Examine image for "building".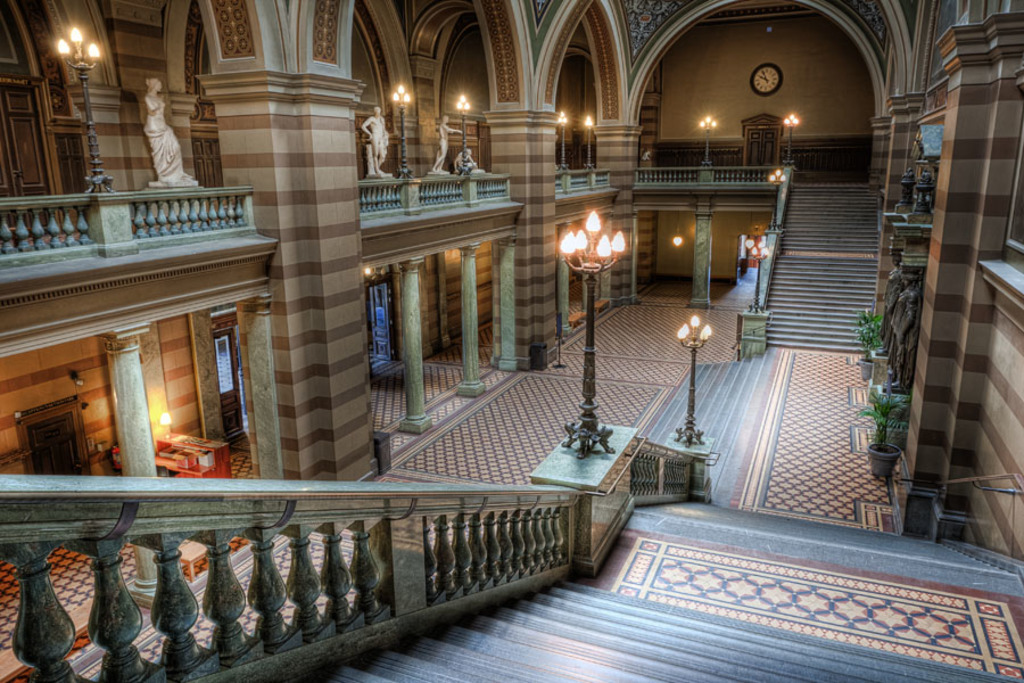
Examination result: box=[0, 0, 1023, 682].
